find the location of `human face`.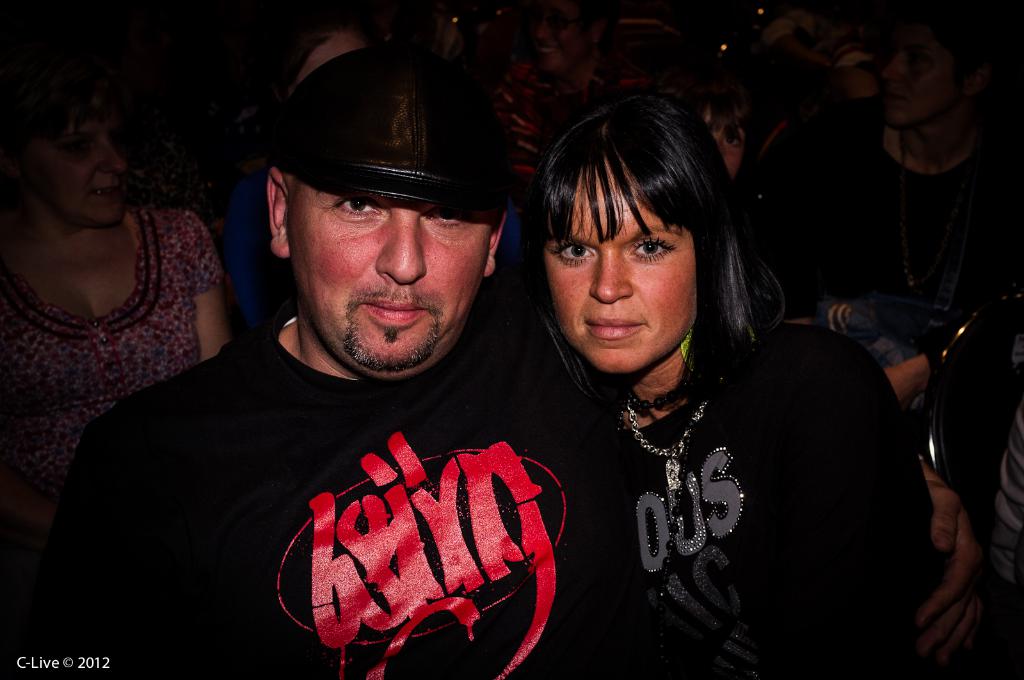
Location: detection(533, 1, 597, 75).
